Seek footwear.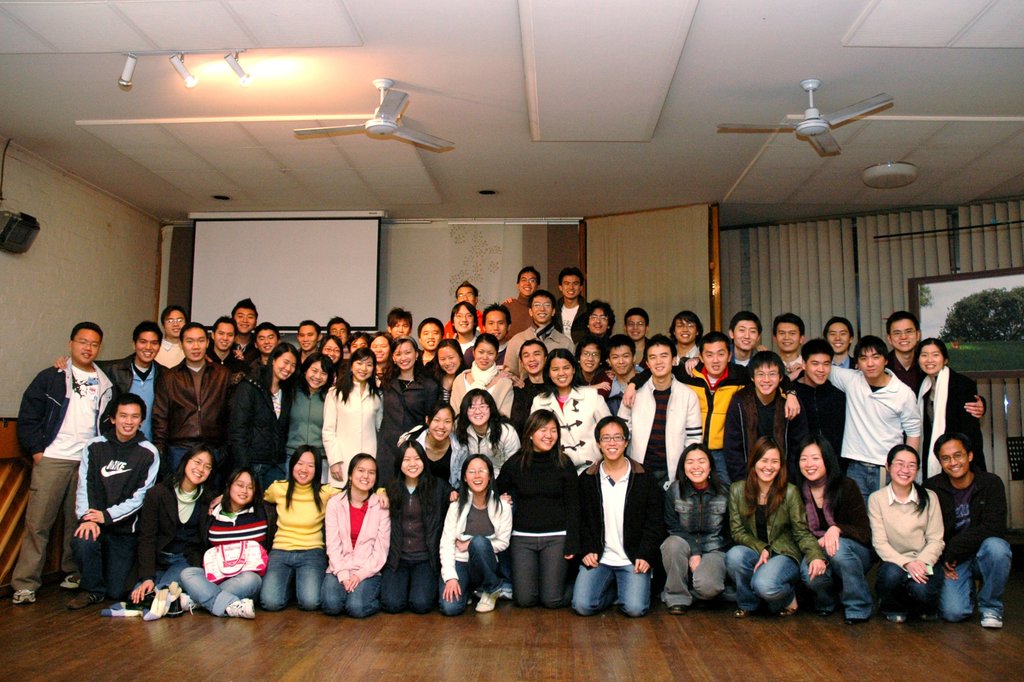
(979, 607, 1005, 628).
